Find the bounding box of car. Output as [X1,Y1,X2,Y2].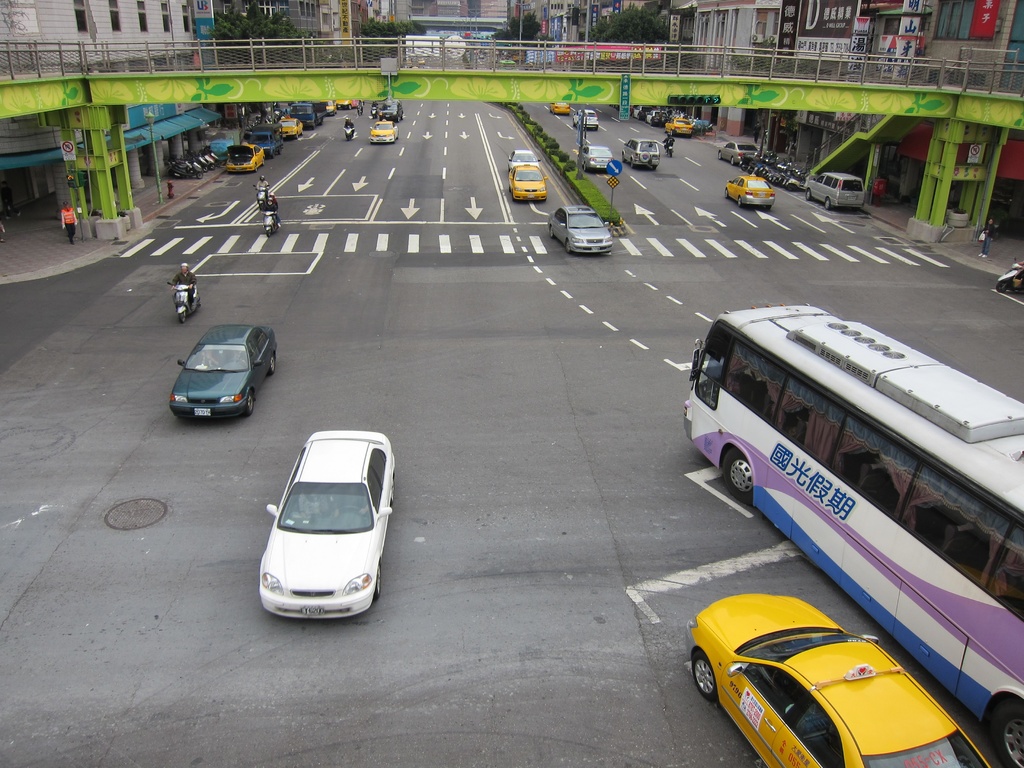
[724,140,756,164].
